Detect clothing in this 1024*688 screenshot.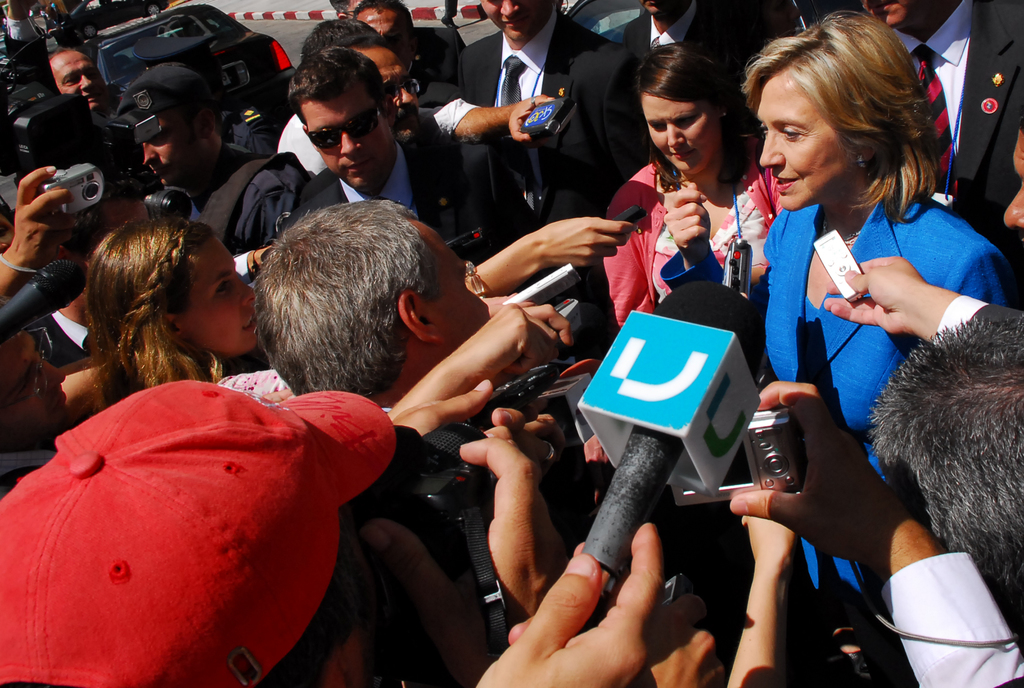
Detection: locate(150, 144, 331, 254).
